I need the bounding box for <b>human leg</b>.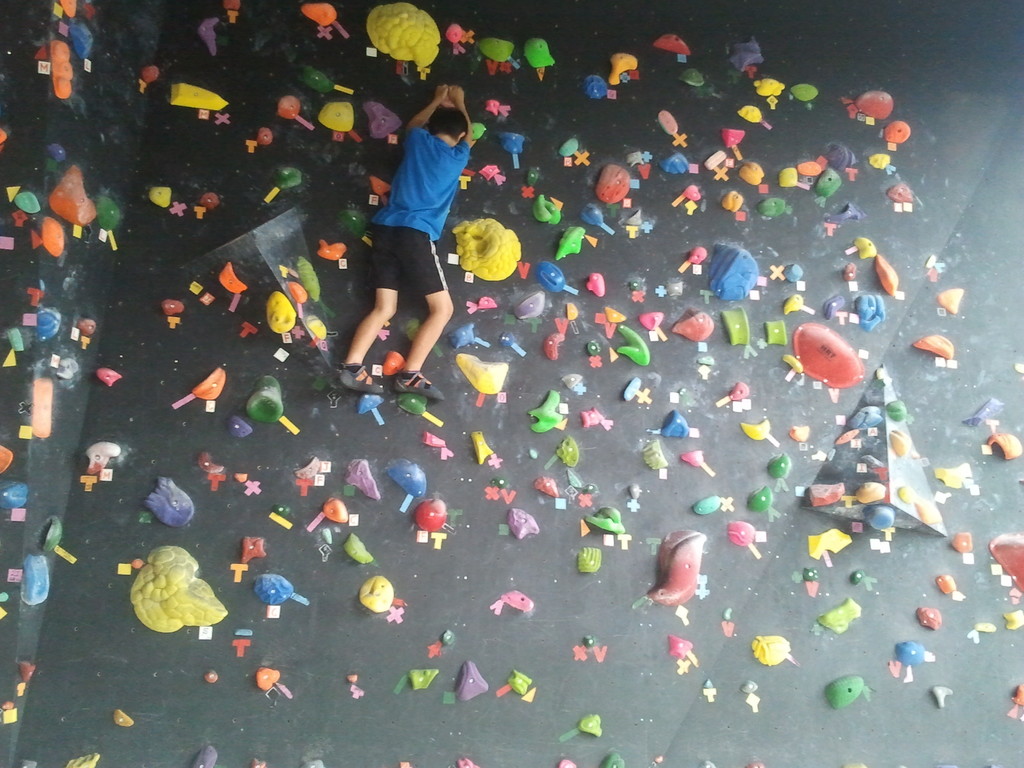
Here it is: 388, 221, 456, 403.
